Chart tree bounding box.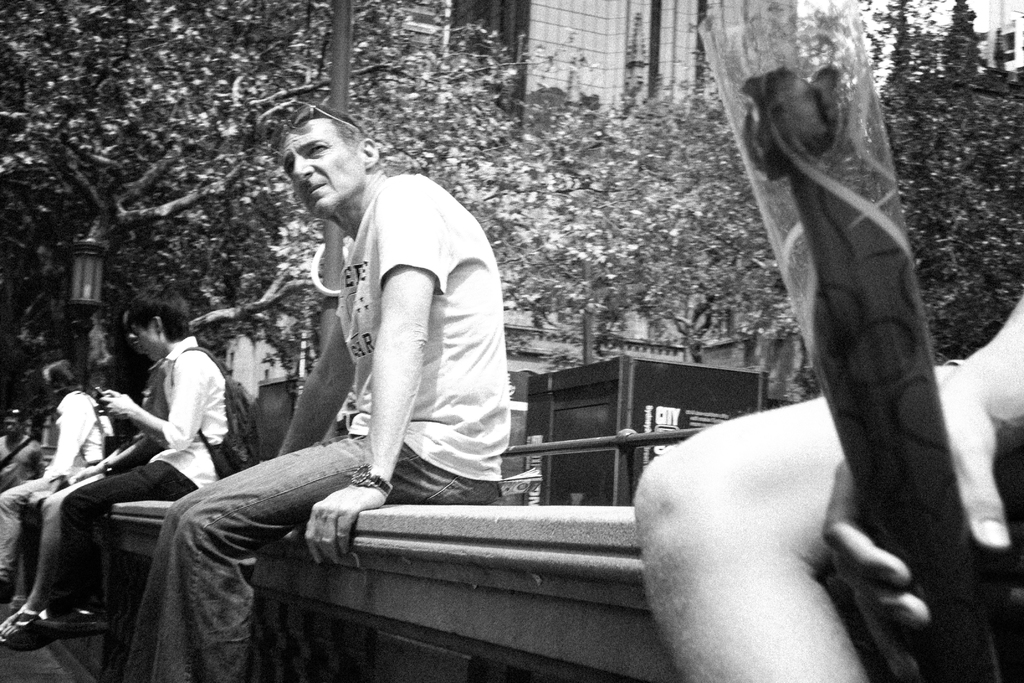
Charted: detection(0, 0, 524, 403).
